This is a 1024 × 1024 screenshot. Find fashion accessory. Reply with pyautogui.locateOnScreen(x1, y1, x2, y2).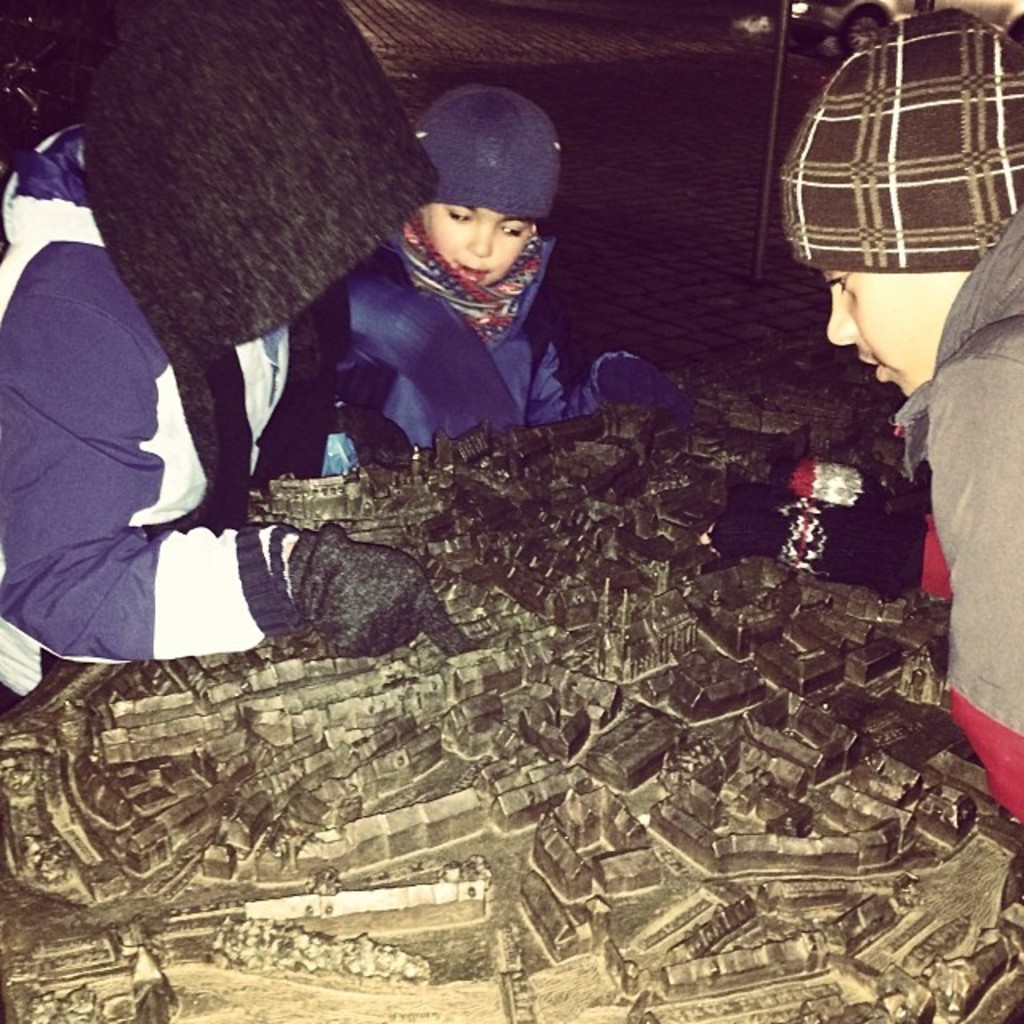
pyautogui.locateOnScreen(781, 8, 1022, 270).
